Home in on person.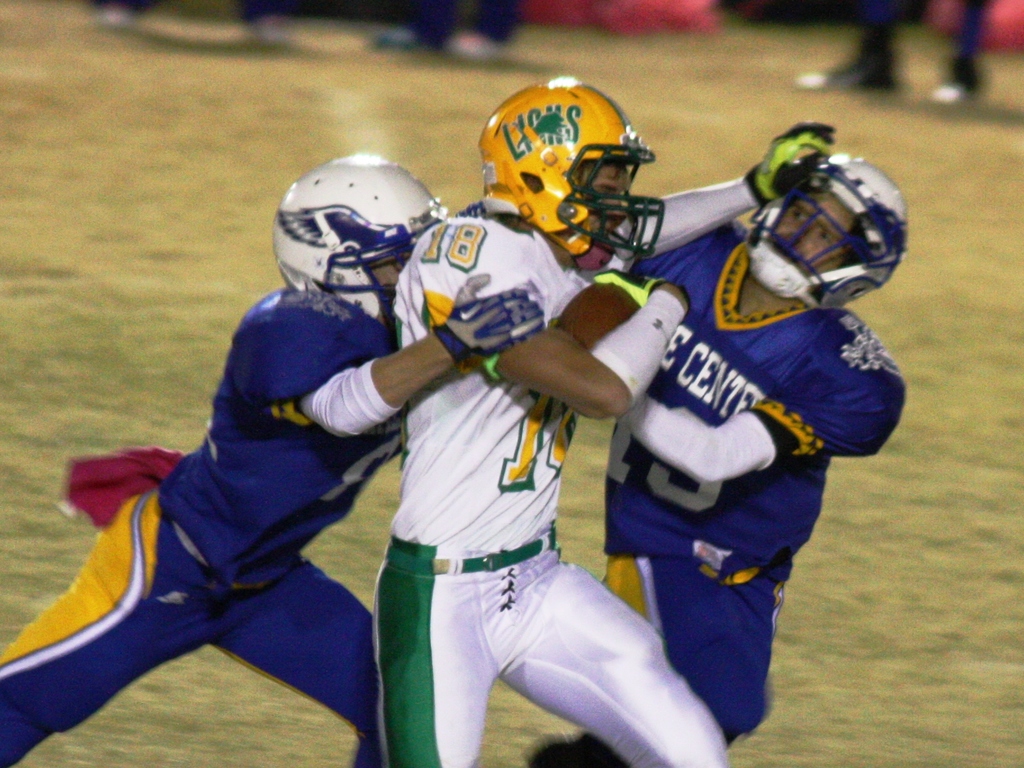
Homed in at 0:156:545:767.
